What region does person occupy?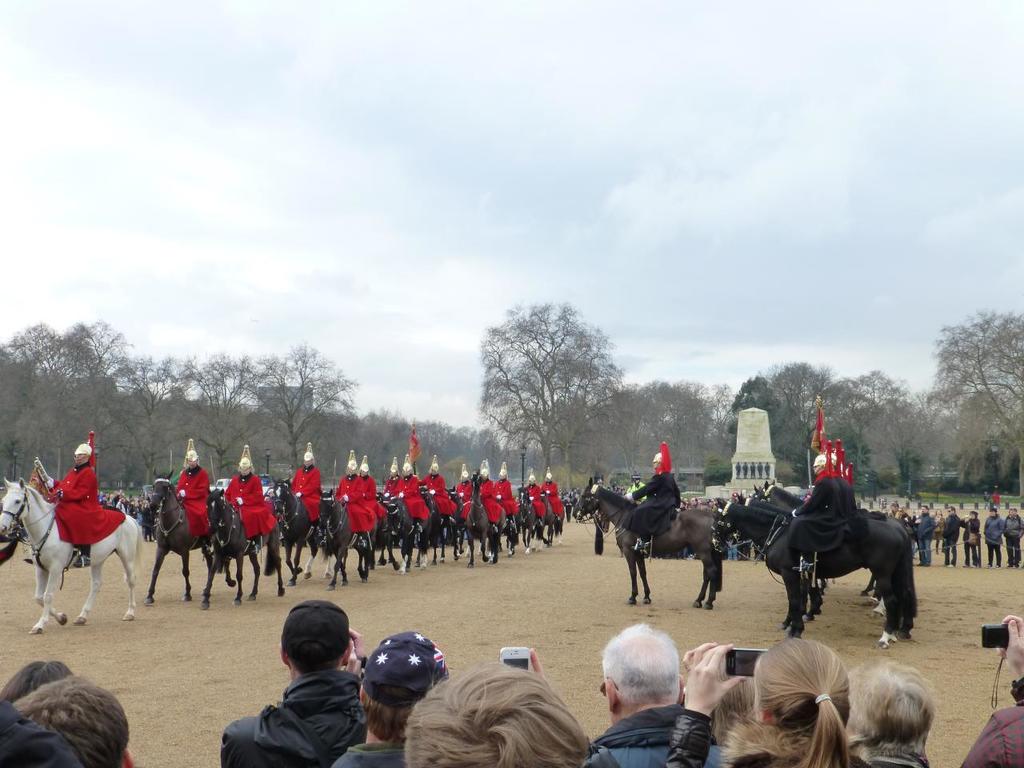
(494, 462, 516, 518).
